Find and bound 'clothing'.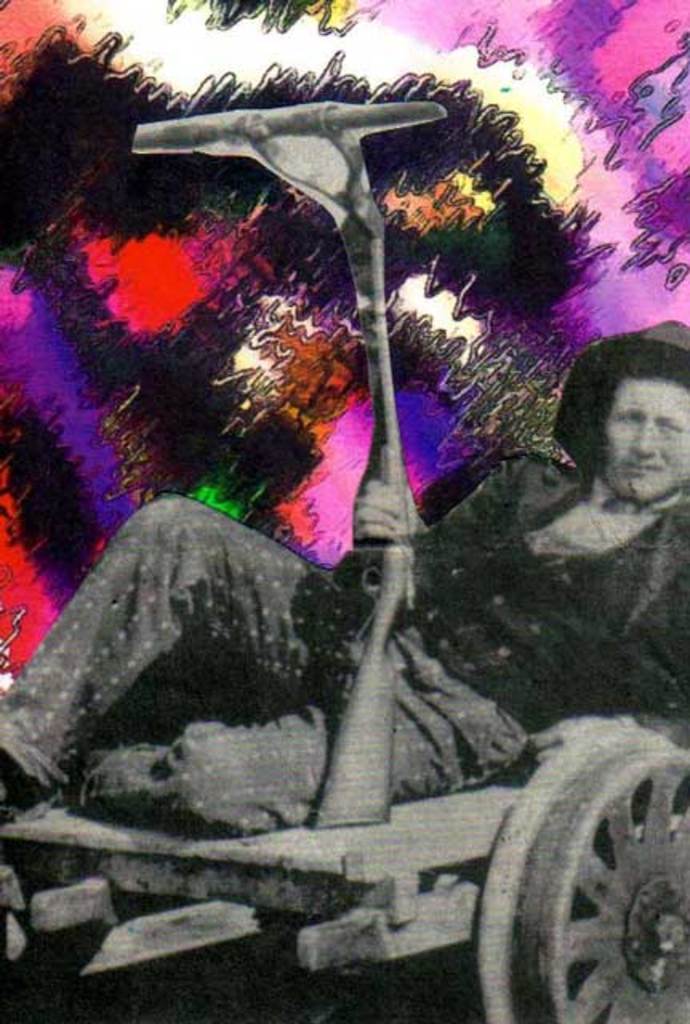
Bound: [left=0, top=322, right=688, bottom=838].
